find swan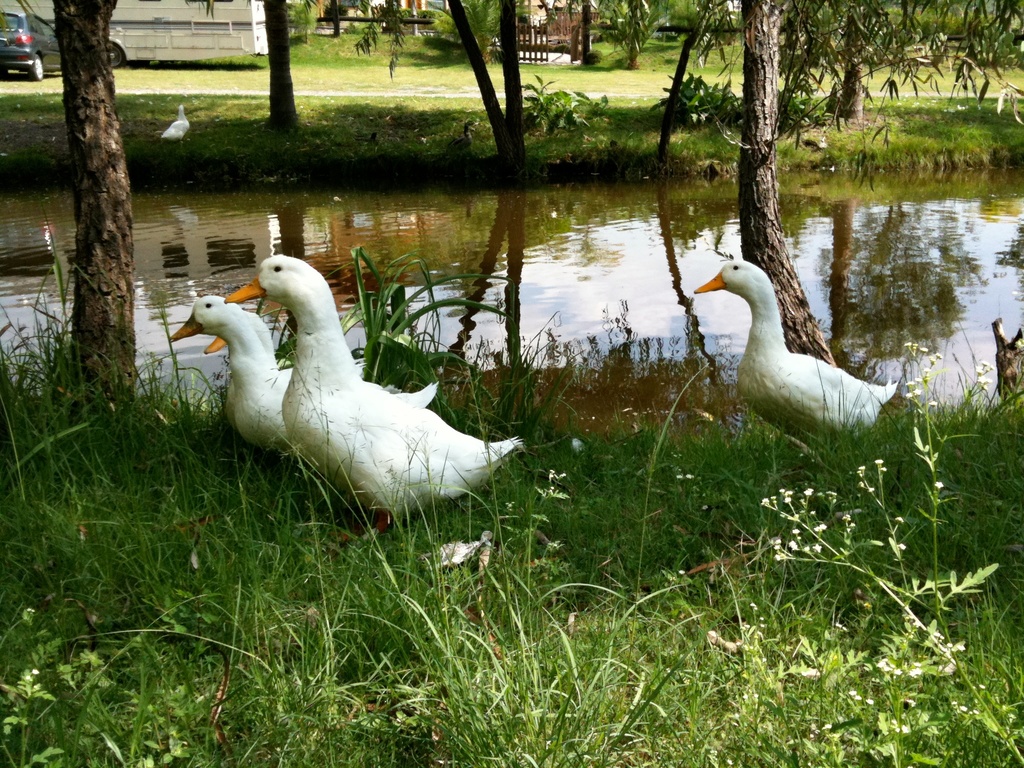
696,245,913,449
